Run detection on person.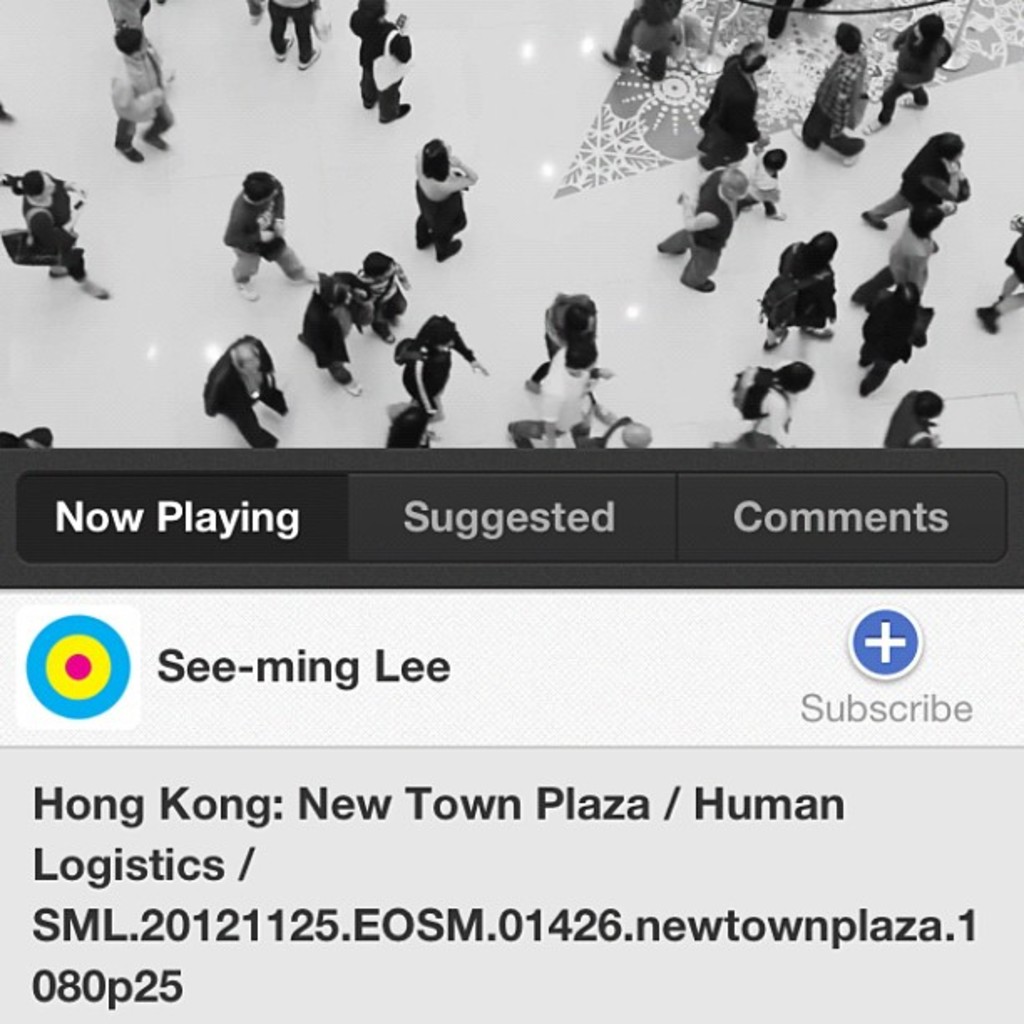
Result: box(795, 17, 877, 156).
